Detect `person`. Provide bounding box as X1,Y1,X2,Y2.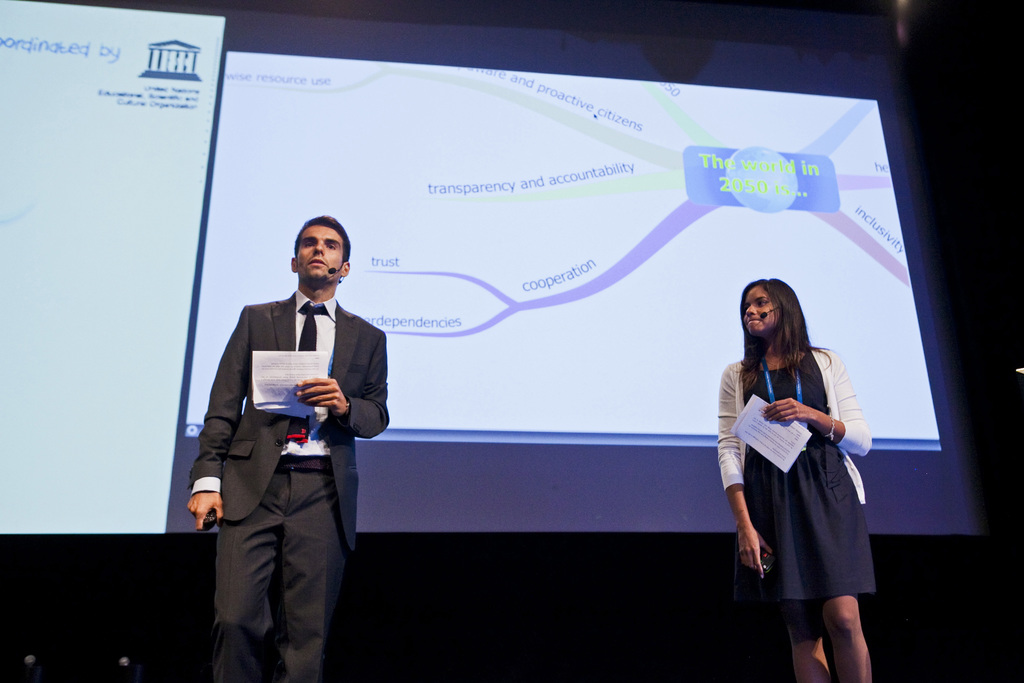
714,280,881,682.
